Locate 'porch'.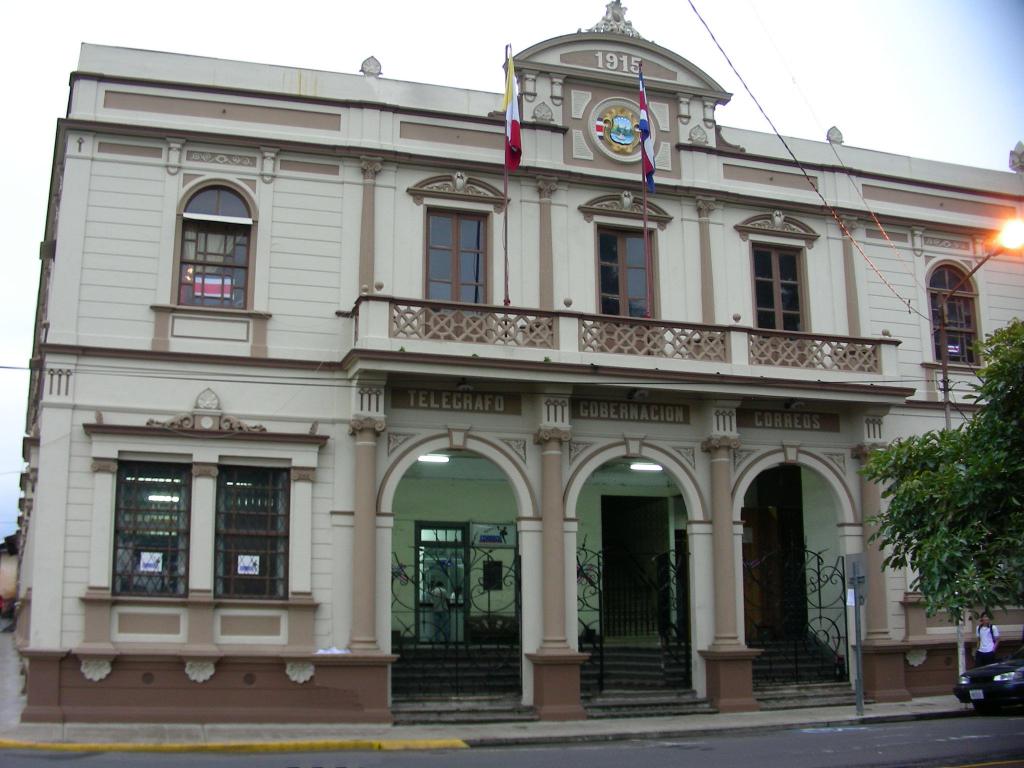
Bounding box: (381,532,888,726).
